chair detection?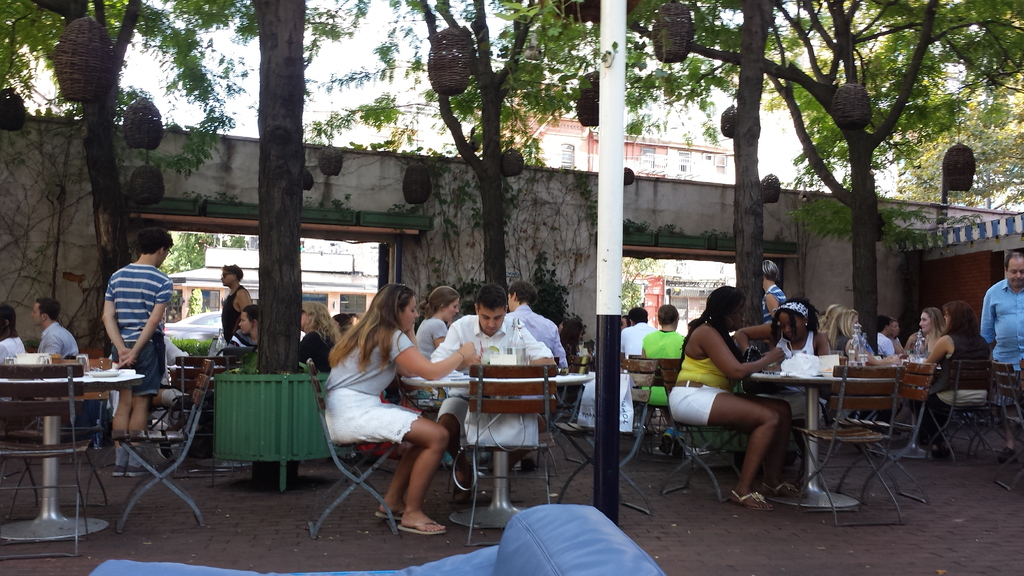
locate(463, 364, 559, 543)
